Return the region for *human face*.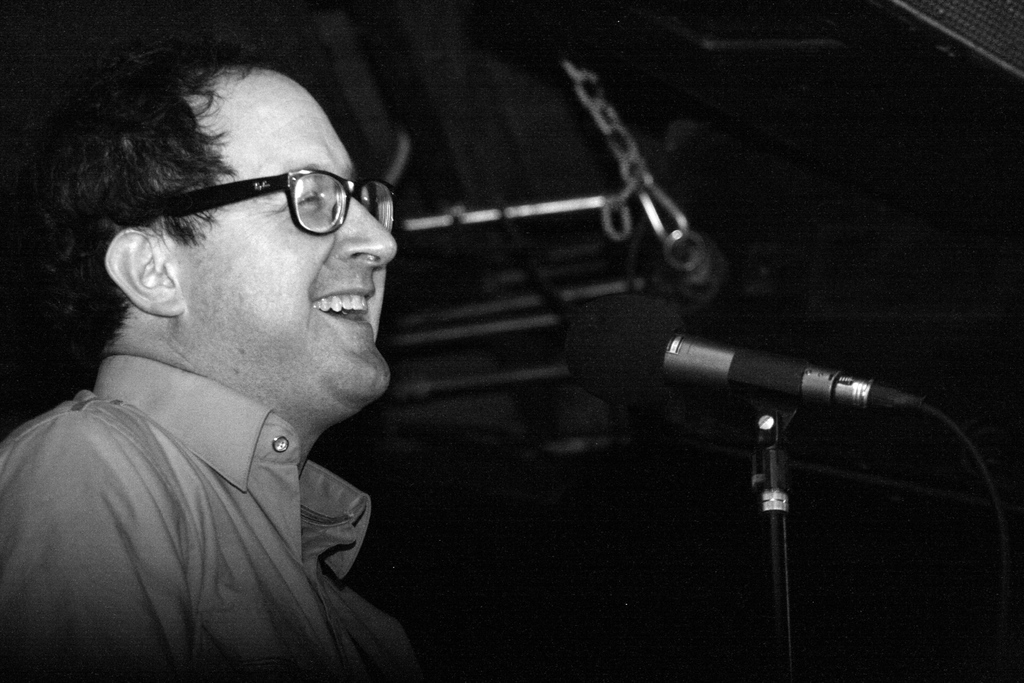
{"left": 165, "top": 68, "right": 396, "bottom": 399}.
